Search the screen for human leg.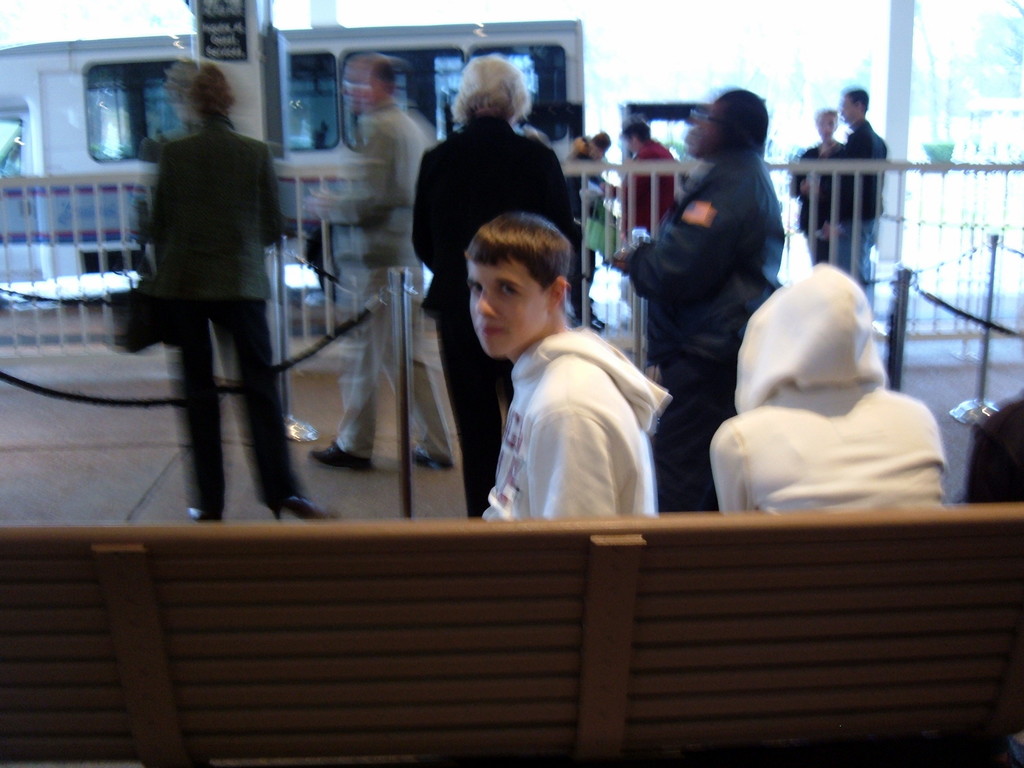
Found at {"x1": 181, "y1": 288, "x2": 218, "y2": 522}.
